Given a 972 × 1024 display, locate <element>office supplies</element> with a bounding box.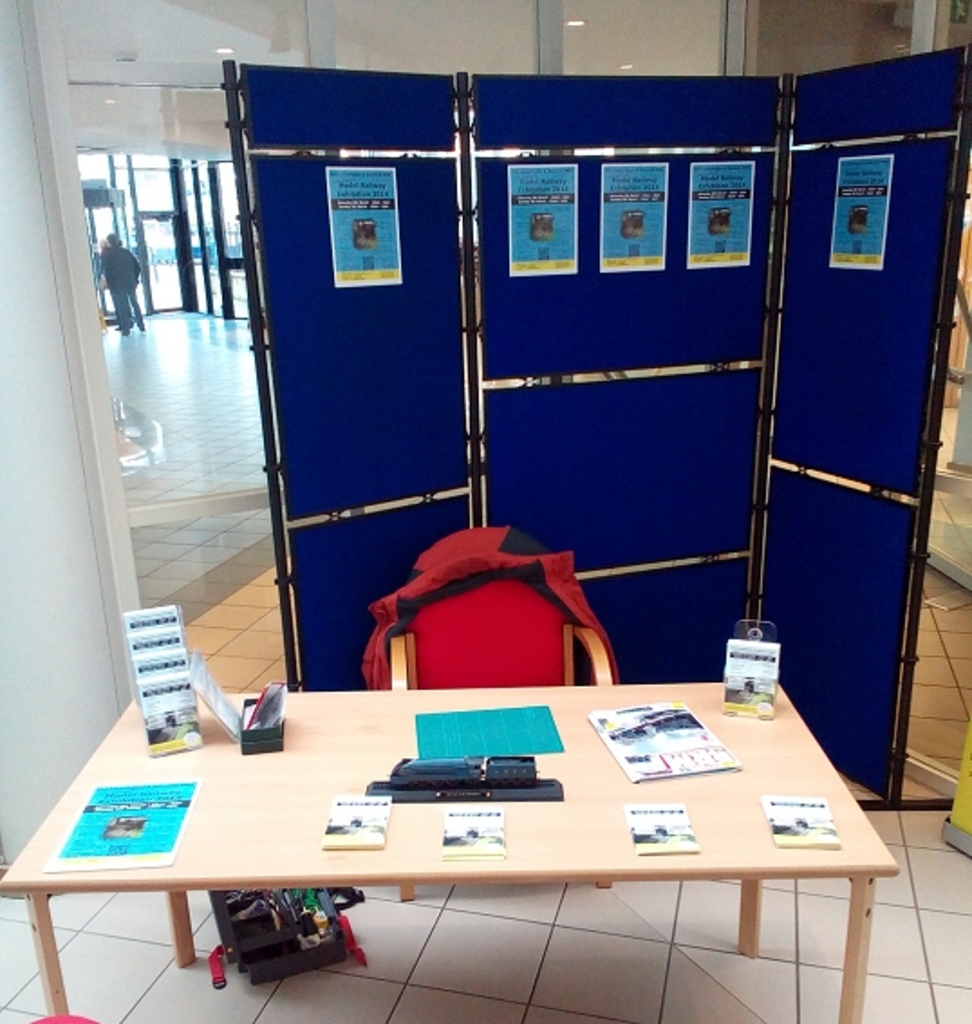
Located: region(721, 618, 775, 719).
